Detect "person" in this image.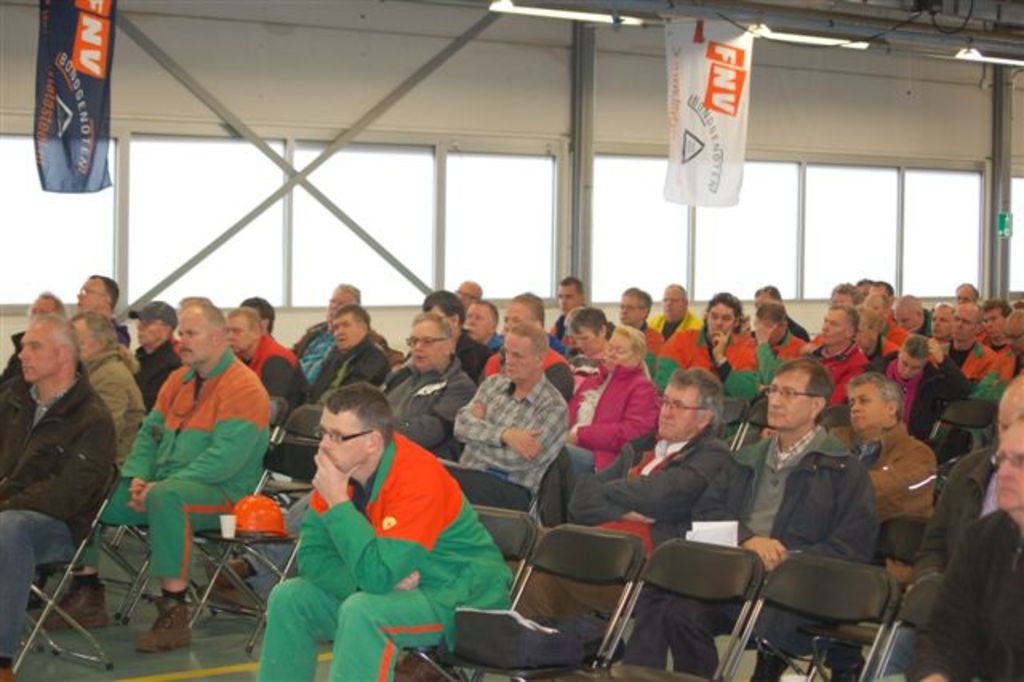
Detection: detection(568, 317, 653, 469).
